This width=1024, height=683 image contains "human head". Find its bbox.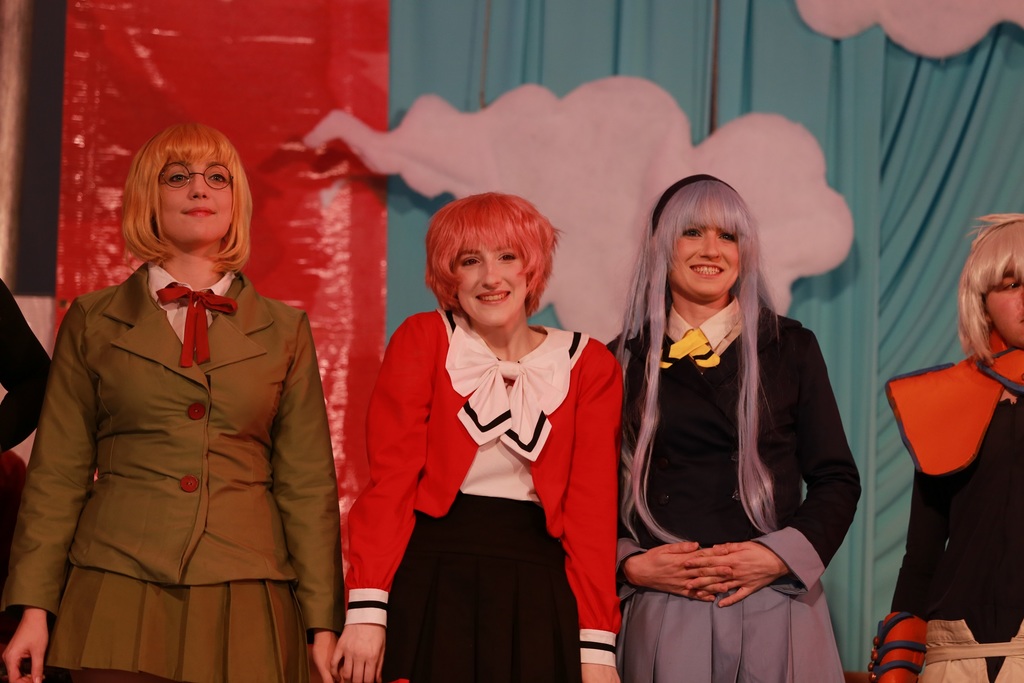
425,191,556,331.
